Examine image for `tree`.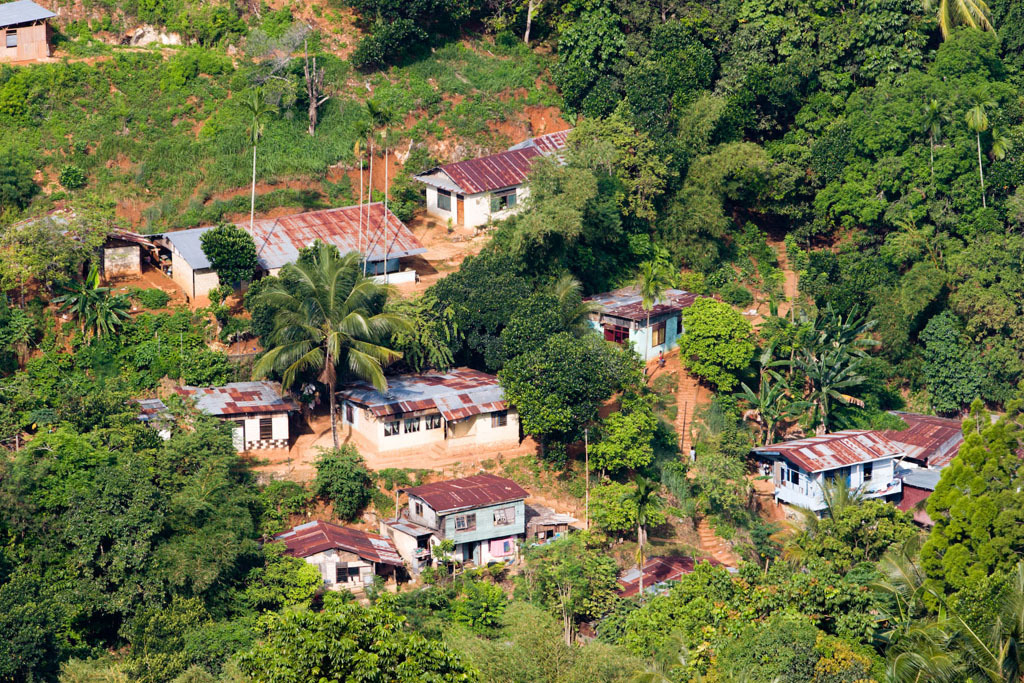
Examination result: (x1=521, y1=522, x2=647, y2=660).
